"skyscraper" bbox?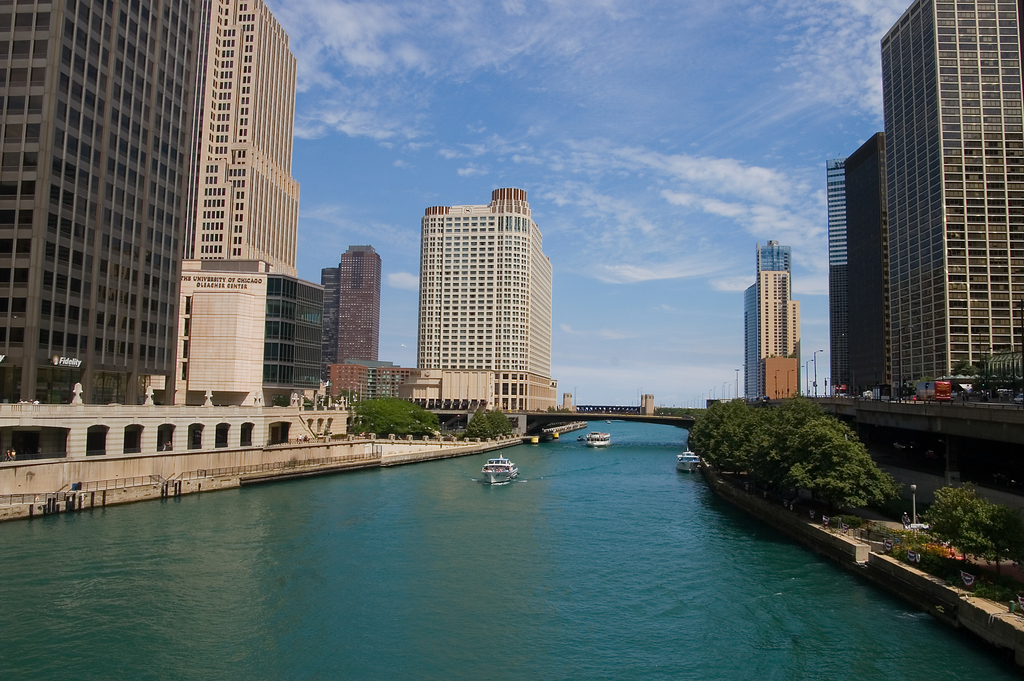
(397, 188, 554, 404)
